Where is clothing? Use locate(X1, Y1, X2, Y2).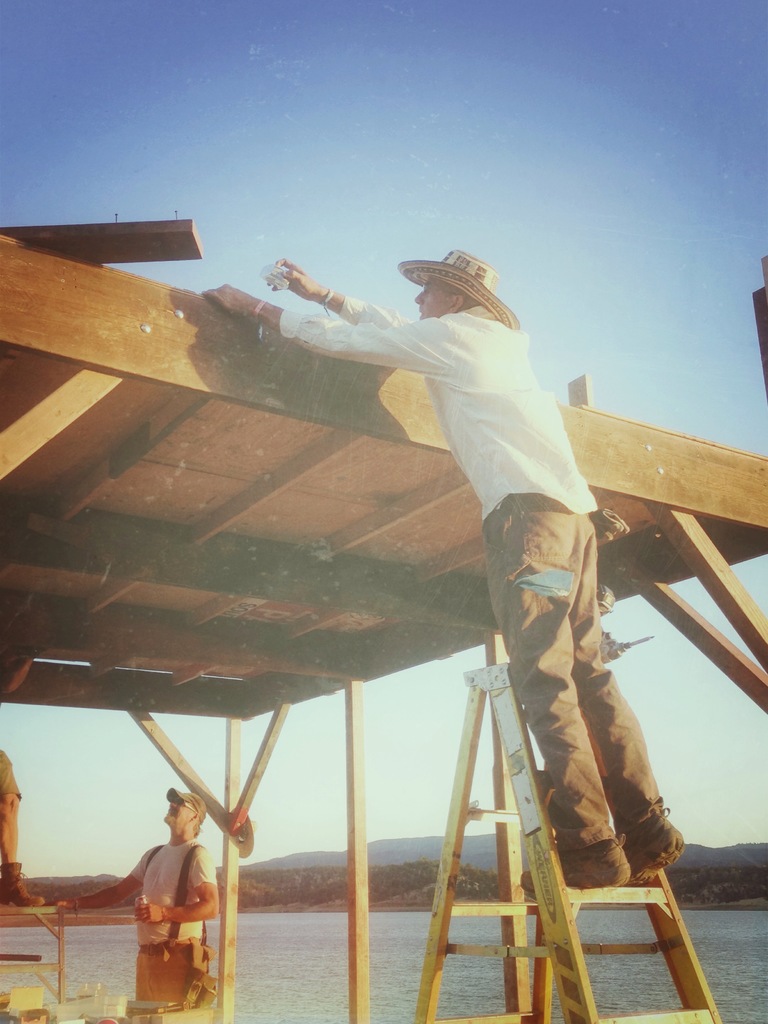
locate(279, 298, 666, 855).
